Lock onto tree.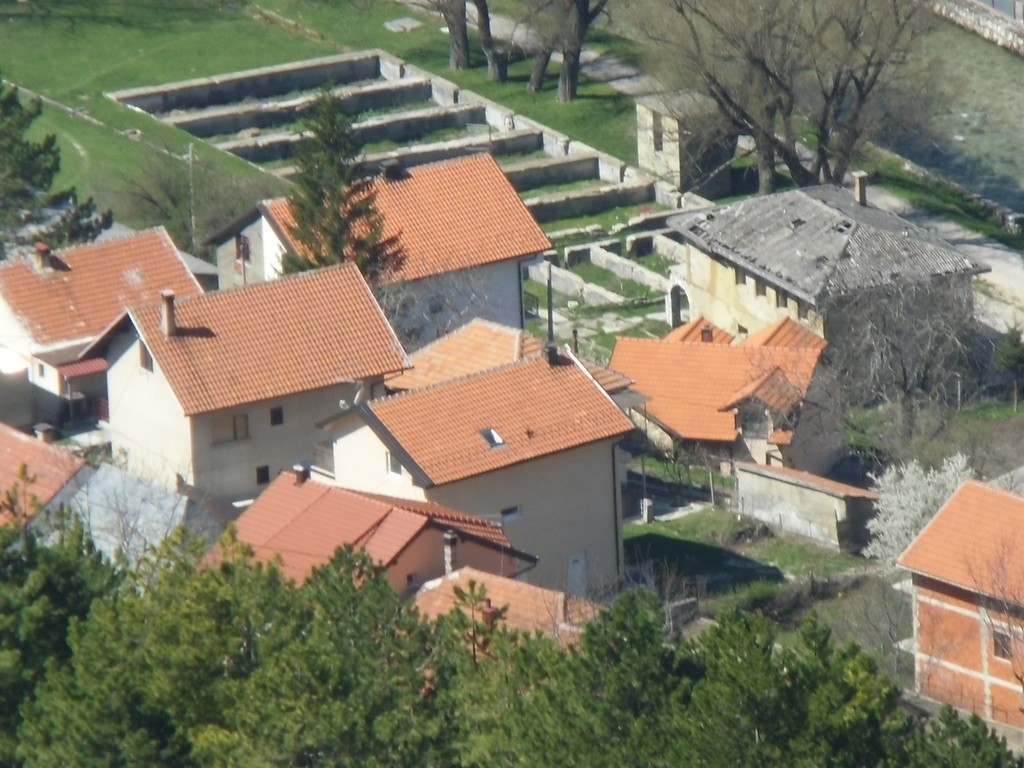
Locked: l=857, t=449, r=983, b=653.
